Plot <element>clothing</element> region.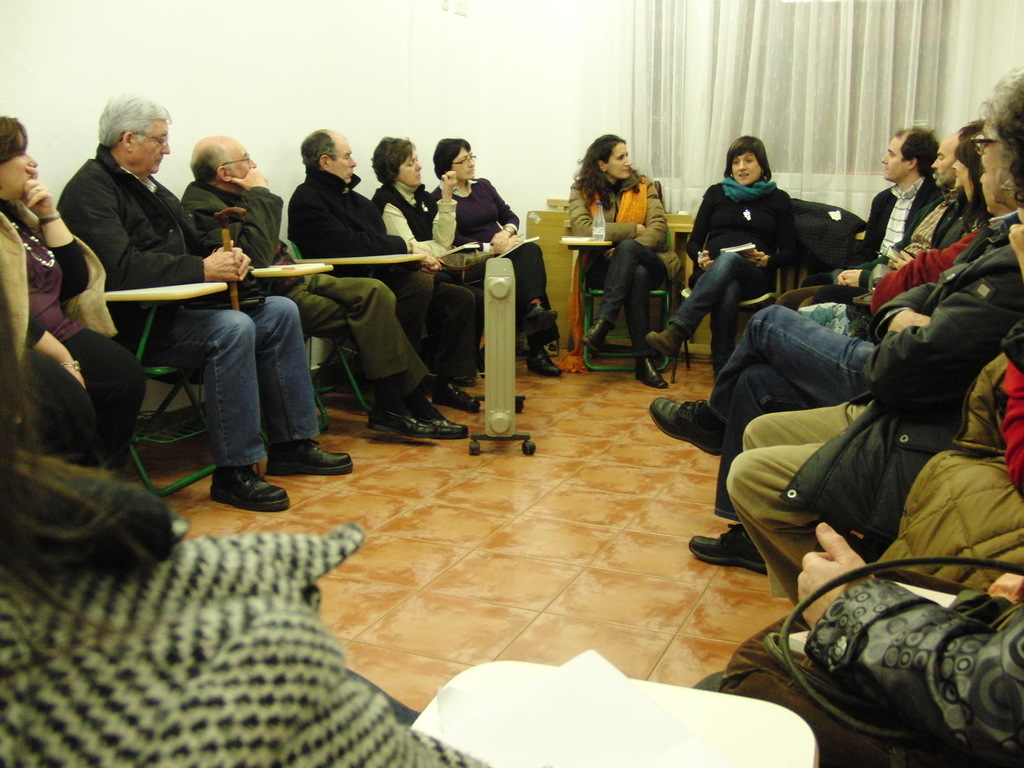
Plotted at bbox=(705, 294, 1023, 767).
